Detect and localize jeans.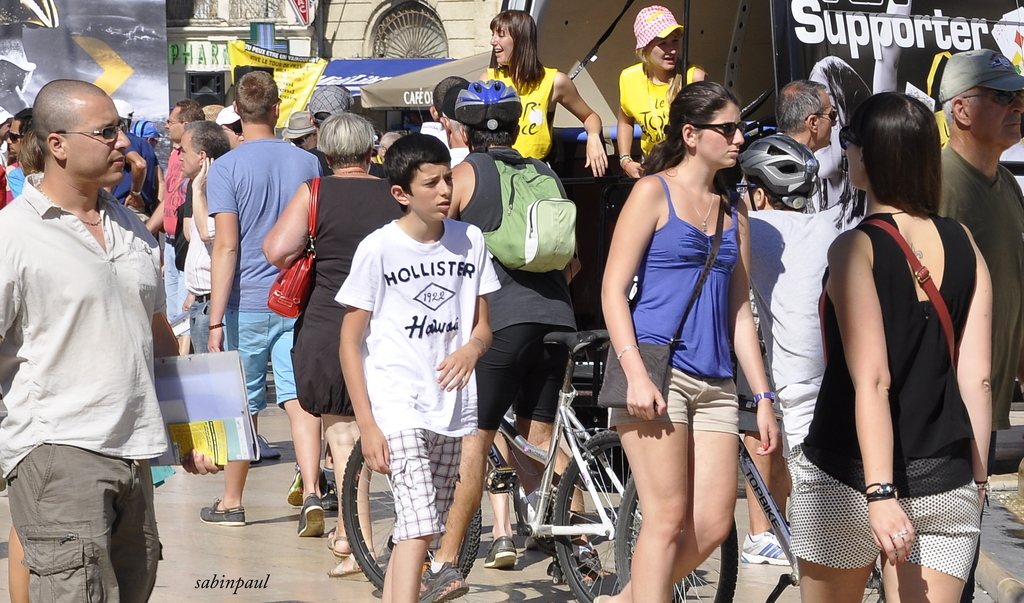
Localized at <box>595,364,740,440</box>.
